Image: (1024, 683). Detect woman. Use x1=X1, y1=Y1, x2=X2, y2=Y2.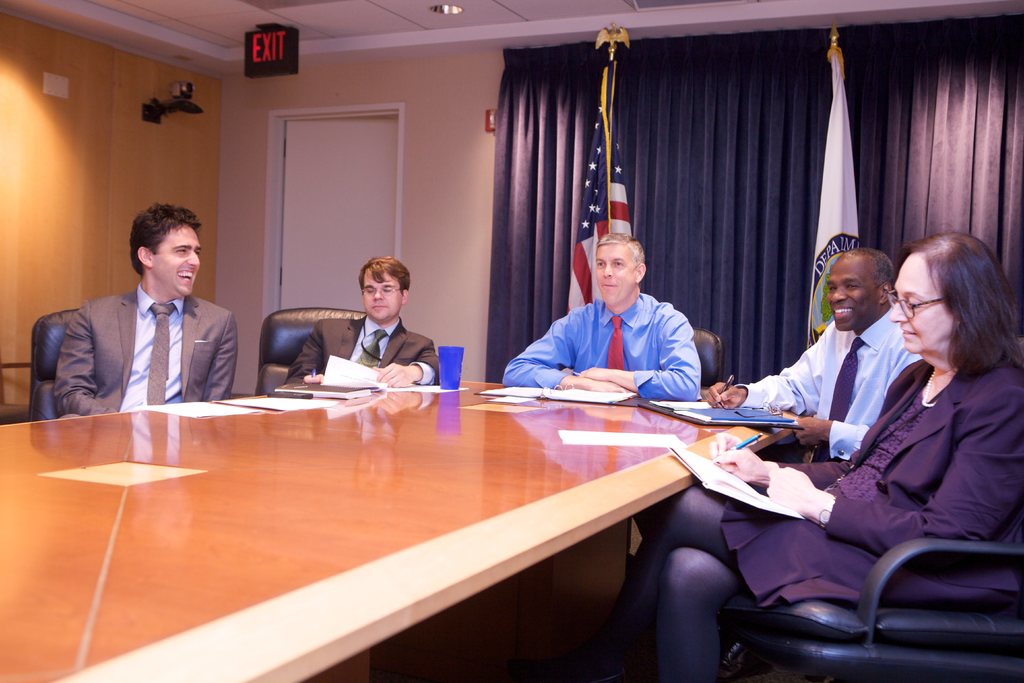
x1=600, y1=224, x2=1000, y2=682.
